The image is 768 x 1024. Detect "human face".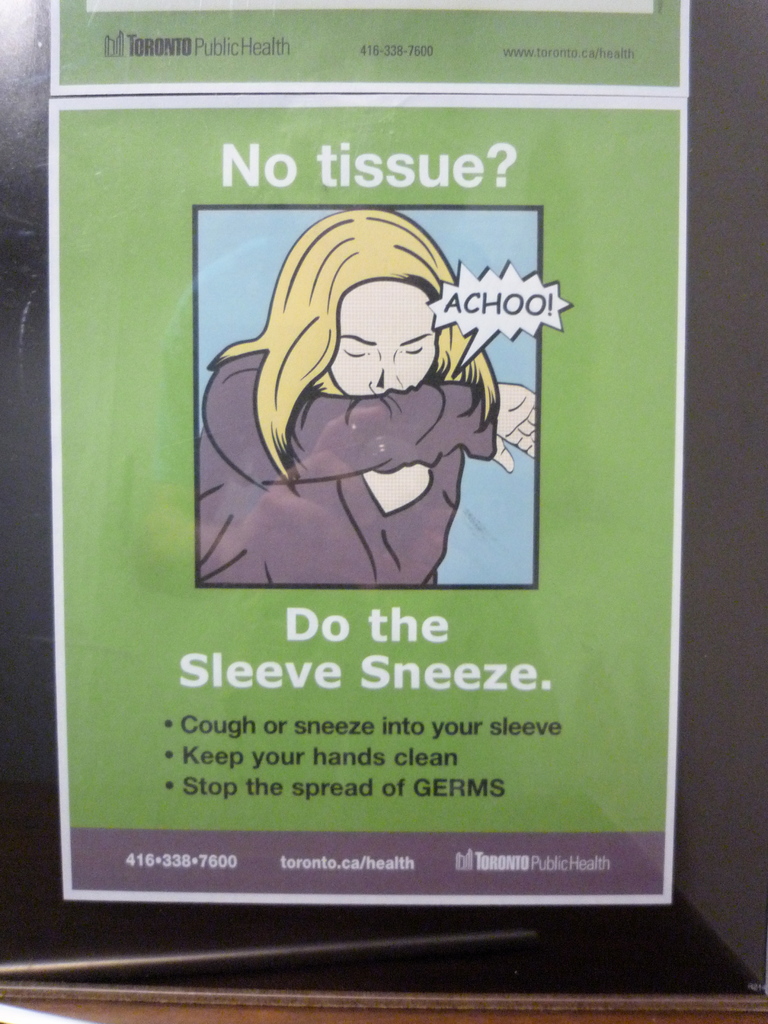
Detection: <region>332, 283, 442, 395</region>.
